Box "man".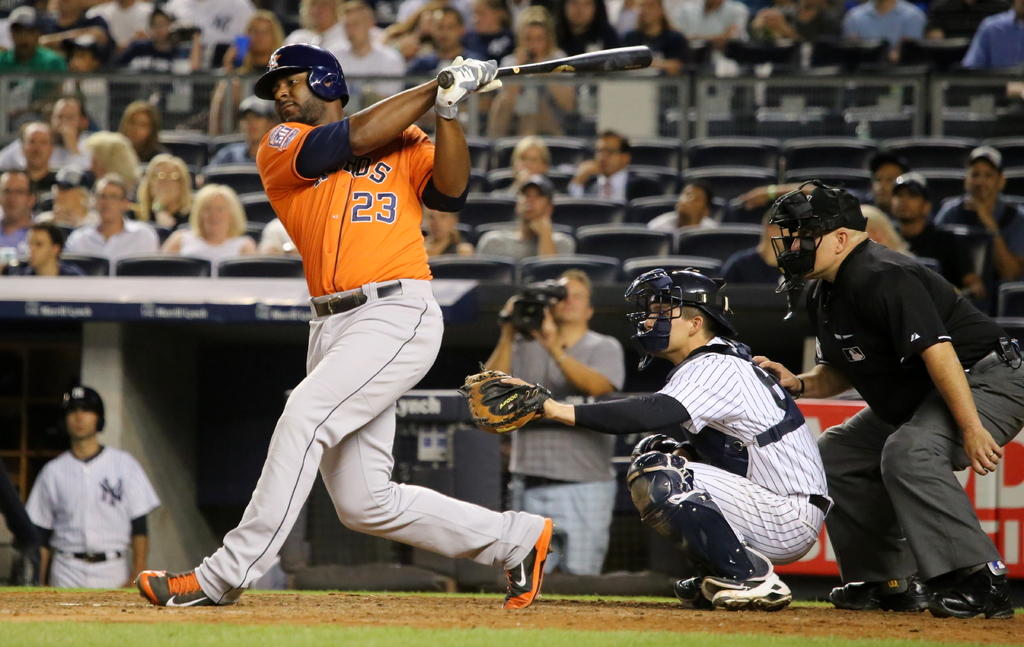
Rect(0, 99, 95, 181).
